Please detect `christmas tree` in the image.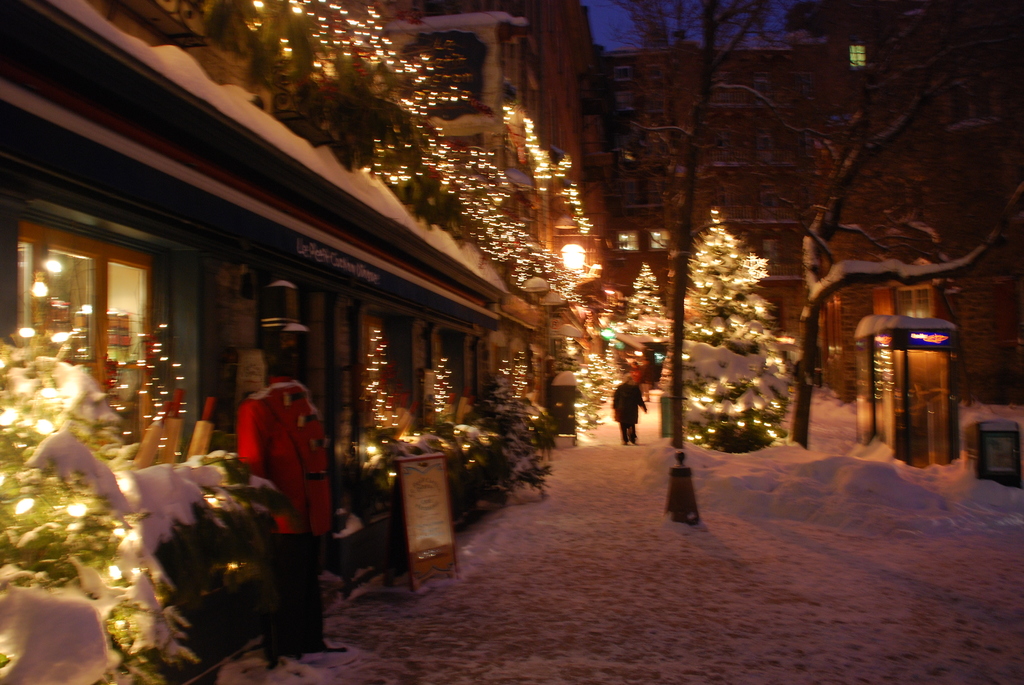
<bbox>664, 203, 810, 473</bbox>.
